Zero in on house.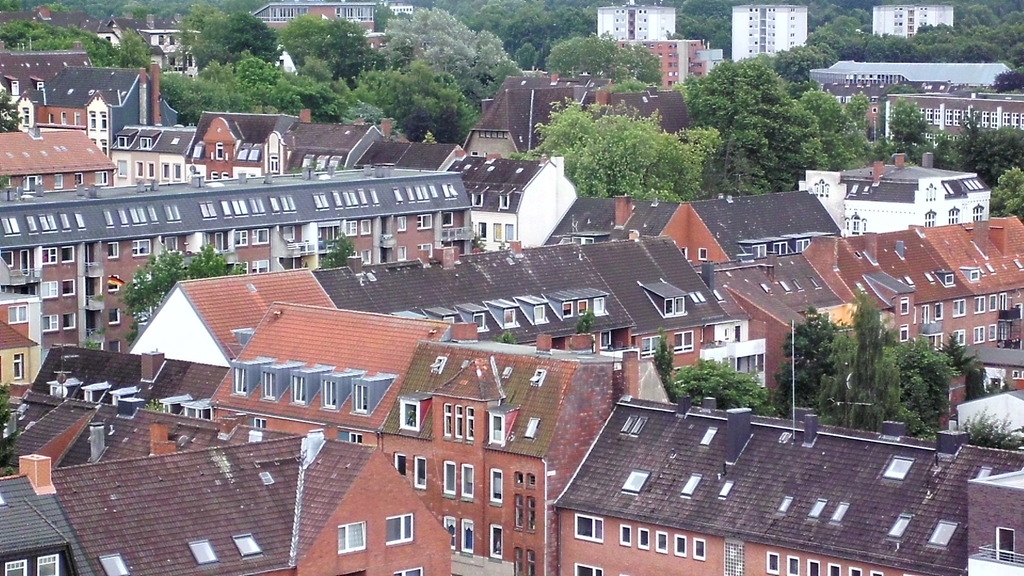
Zeroed in: Rect(834, 174, 999, 242).
